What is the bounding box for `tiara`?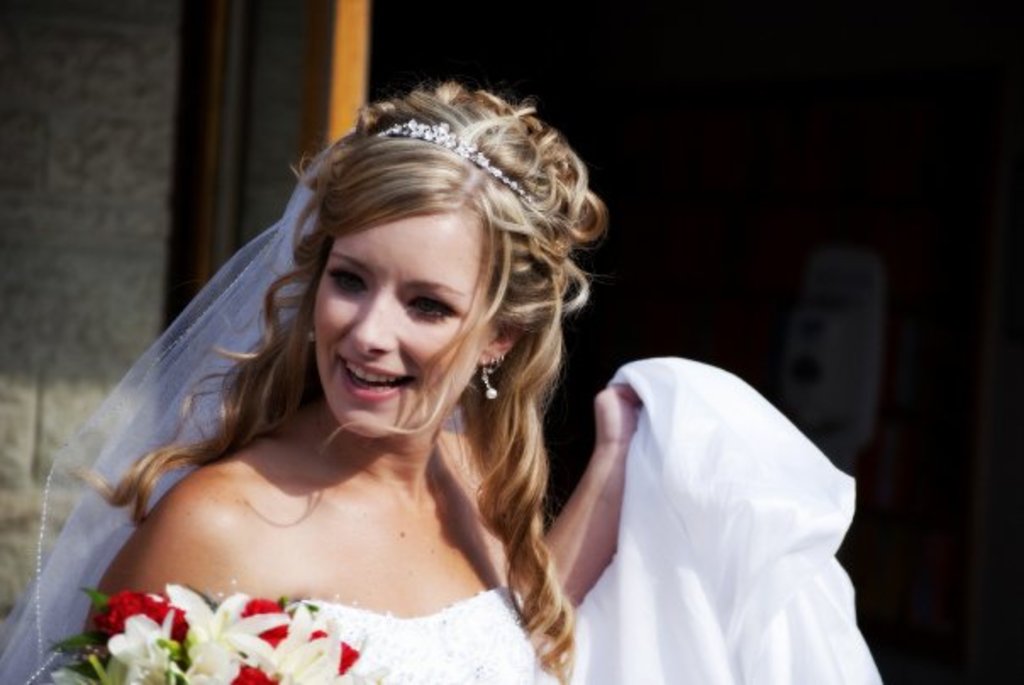
<box>375,120,527,195</box>.
